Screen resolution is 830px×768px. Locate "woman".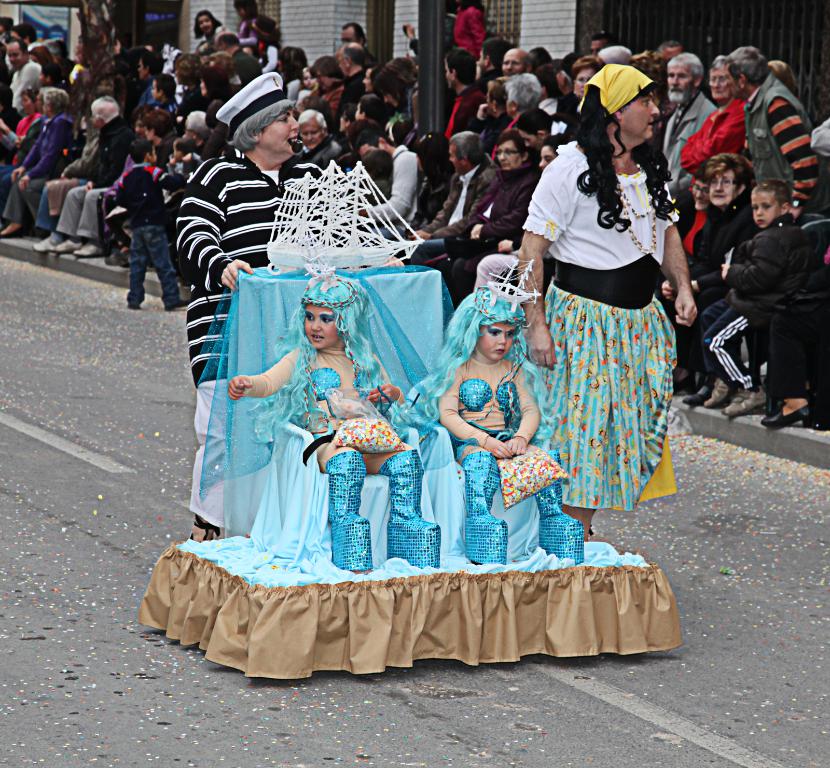
378,57,417,130.
